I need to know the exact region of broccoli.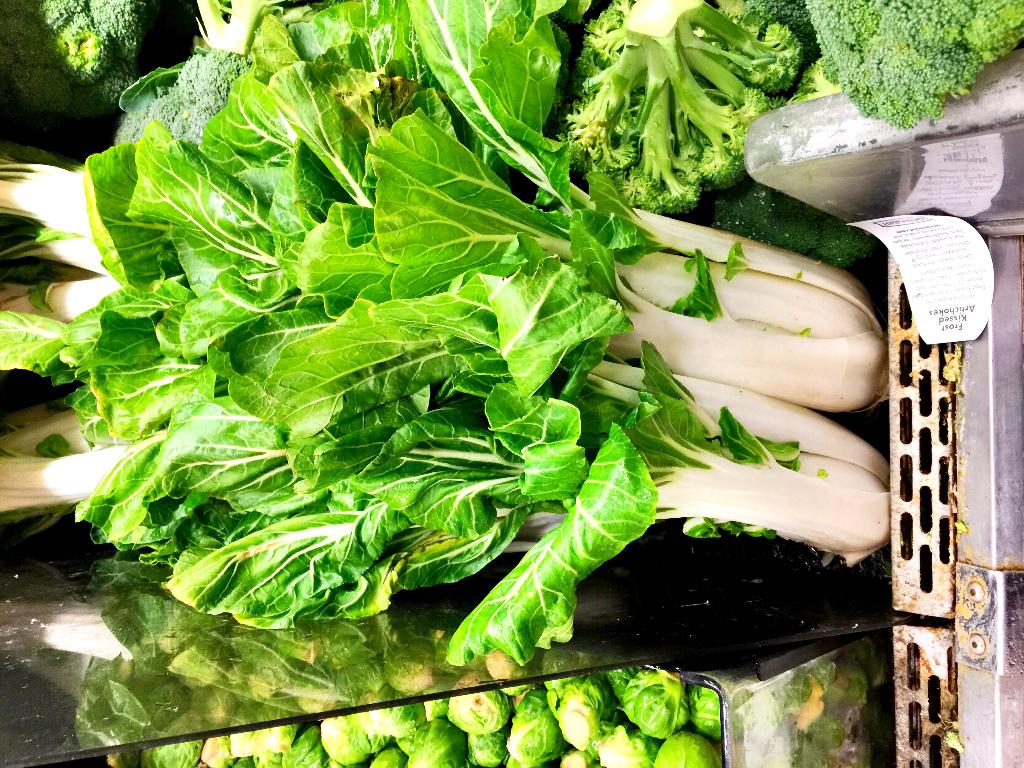
Region: 556:0:806:213.
